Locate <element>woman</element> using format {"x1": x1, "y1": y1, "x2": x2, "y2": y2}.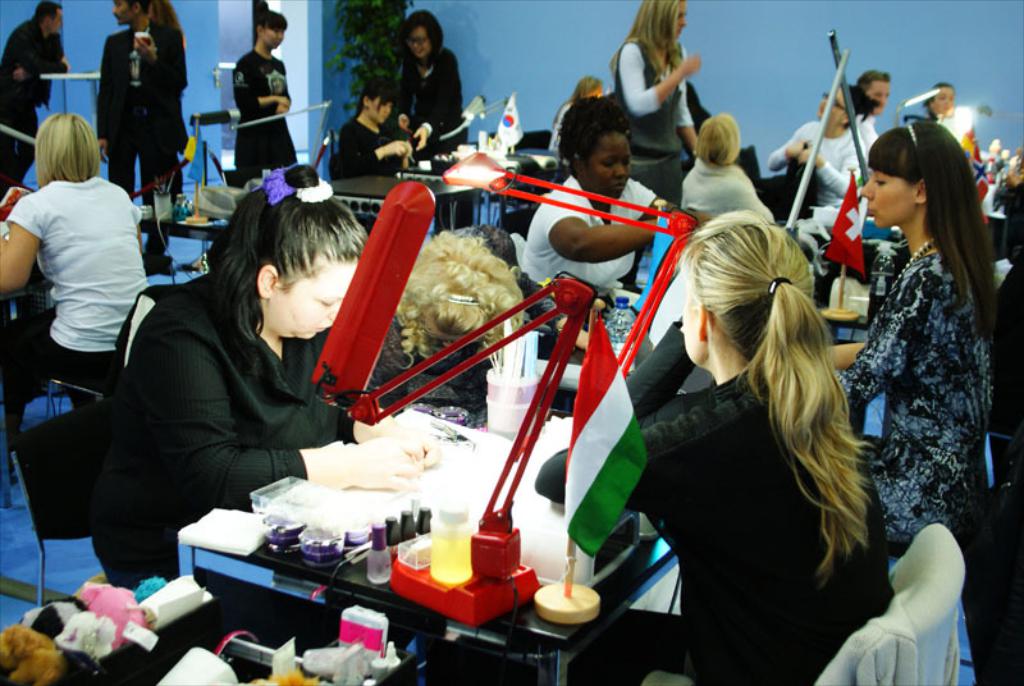
{"x1": 763, "y1": 84, "x2": 881, "y2": 210}.
